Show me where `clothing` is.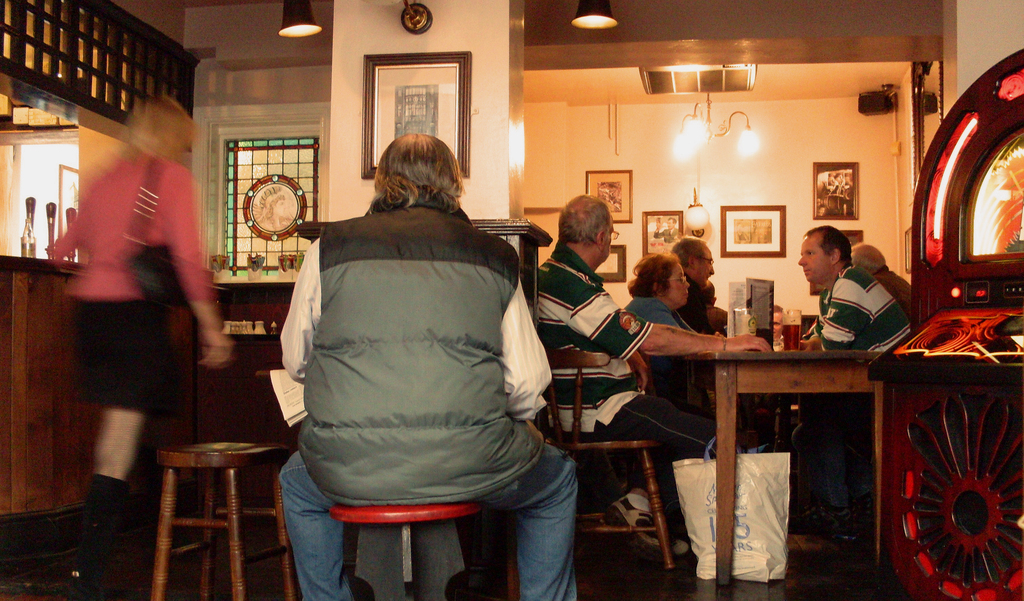
`clothing` is at {"x1": 45, "y1": 148, "x2": 212, "y2": 418}.
